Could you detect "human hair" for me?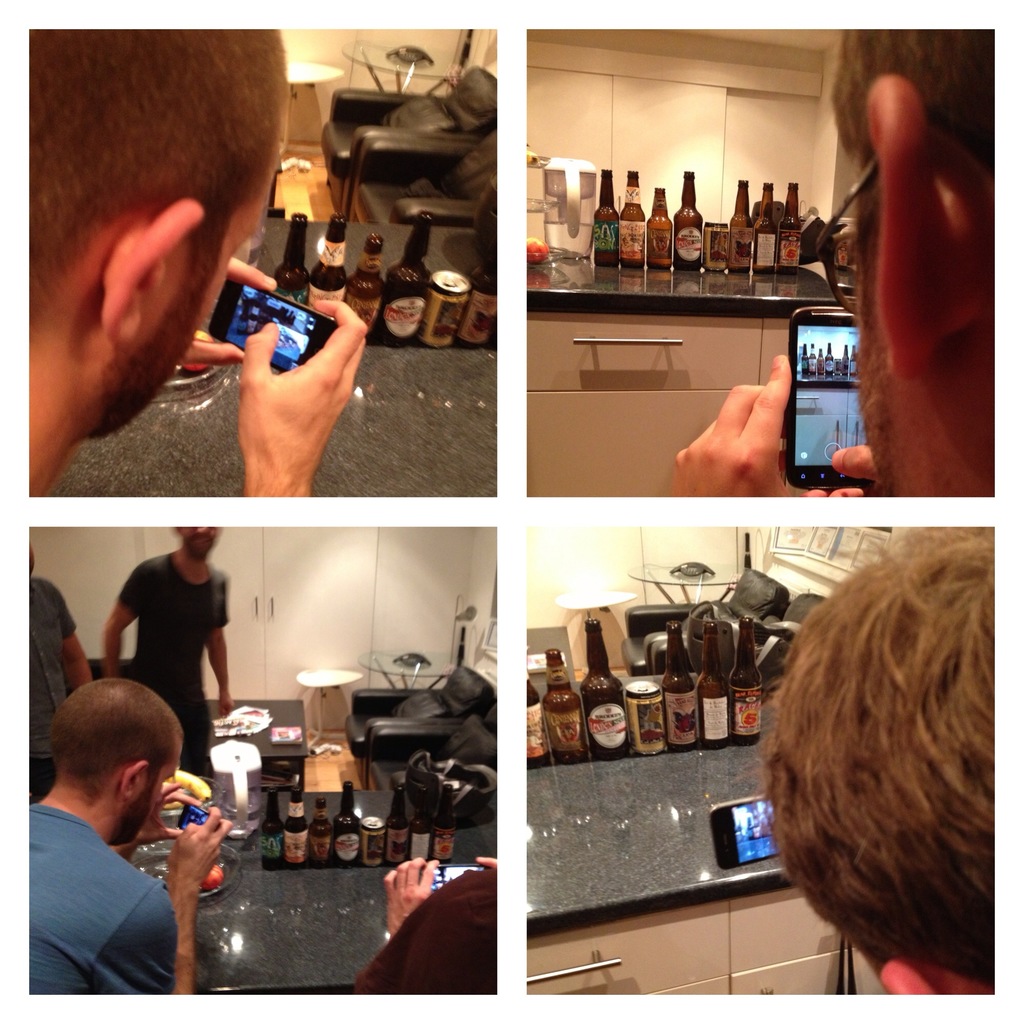
Detection result: x1=780, y1=538, x2=1006, y2=1023.
